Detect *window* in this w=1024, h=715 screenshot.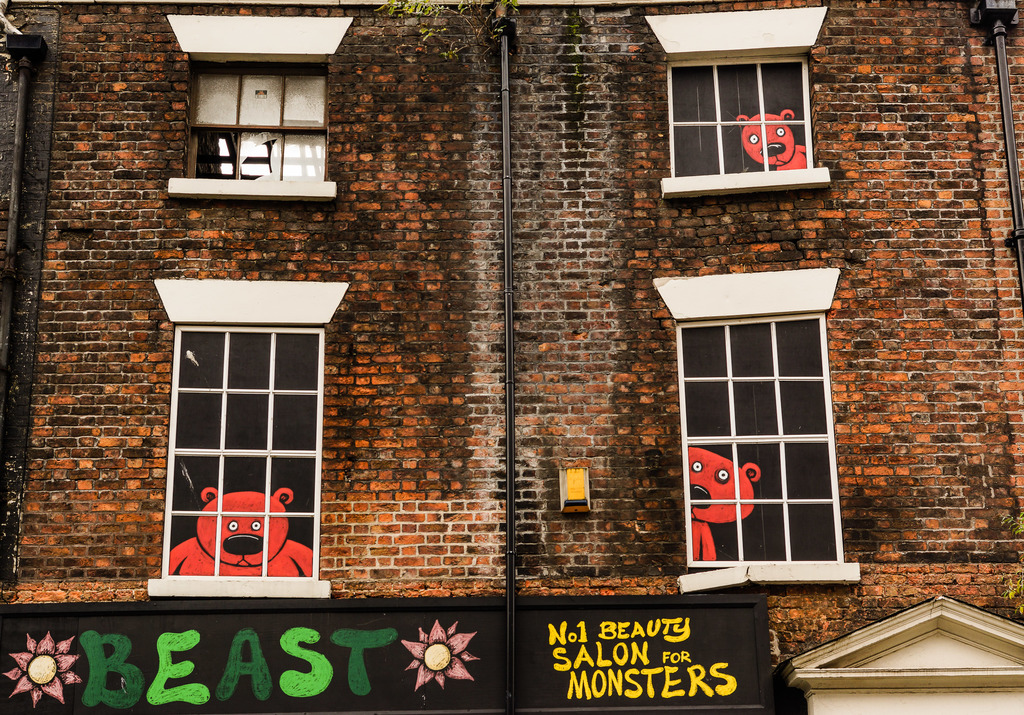
Detection: [167,13,352,202].
